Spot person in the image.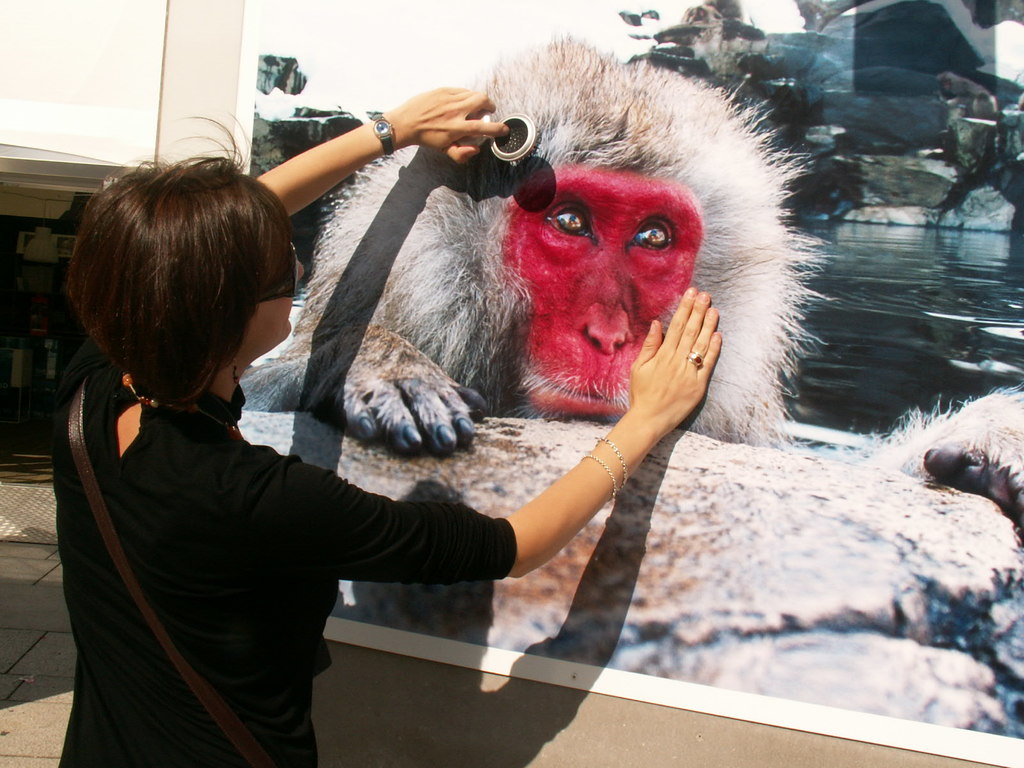
person found at 48 82 729 767.
